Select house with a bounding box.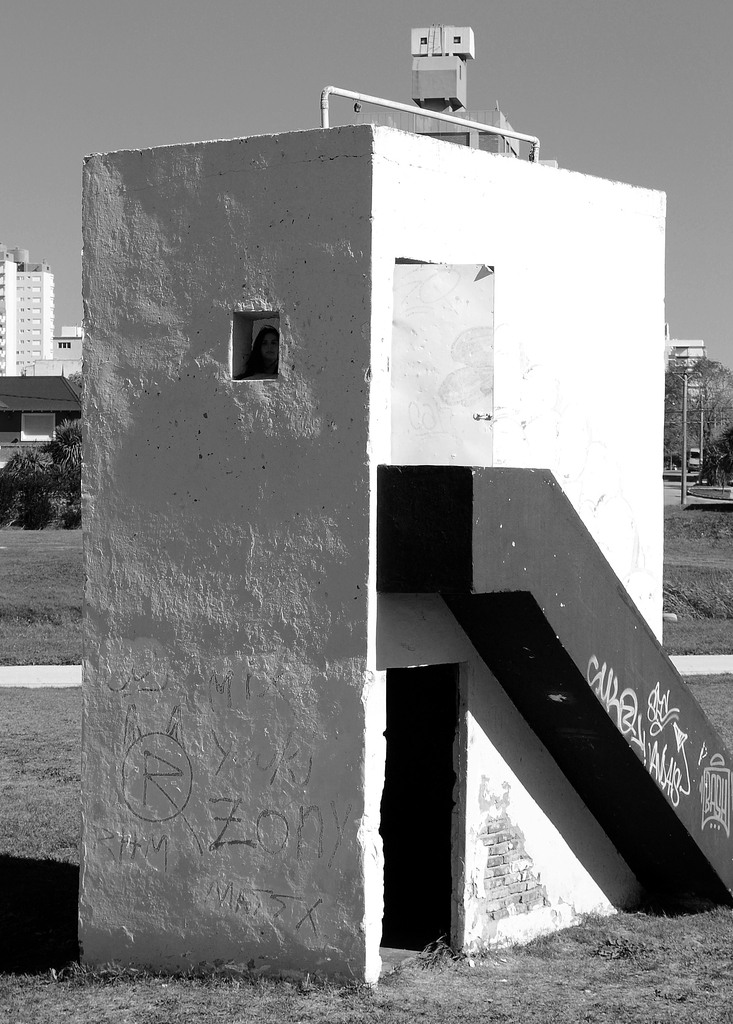
region(3, 248, 54, 378).
